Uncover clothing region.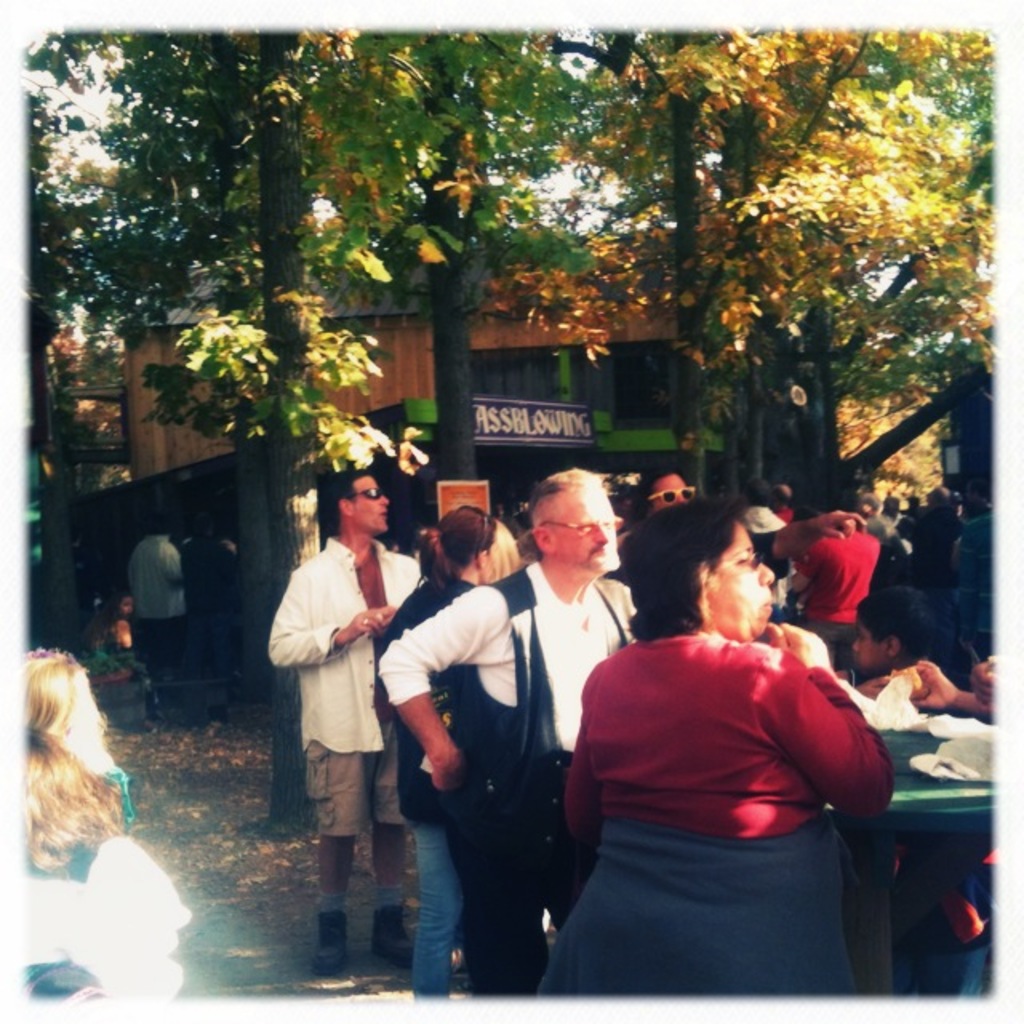
Uncovered: crop(267, 530, 418, 912).
